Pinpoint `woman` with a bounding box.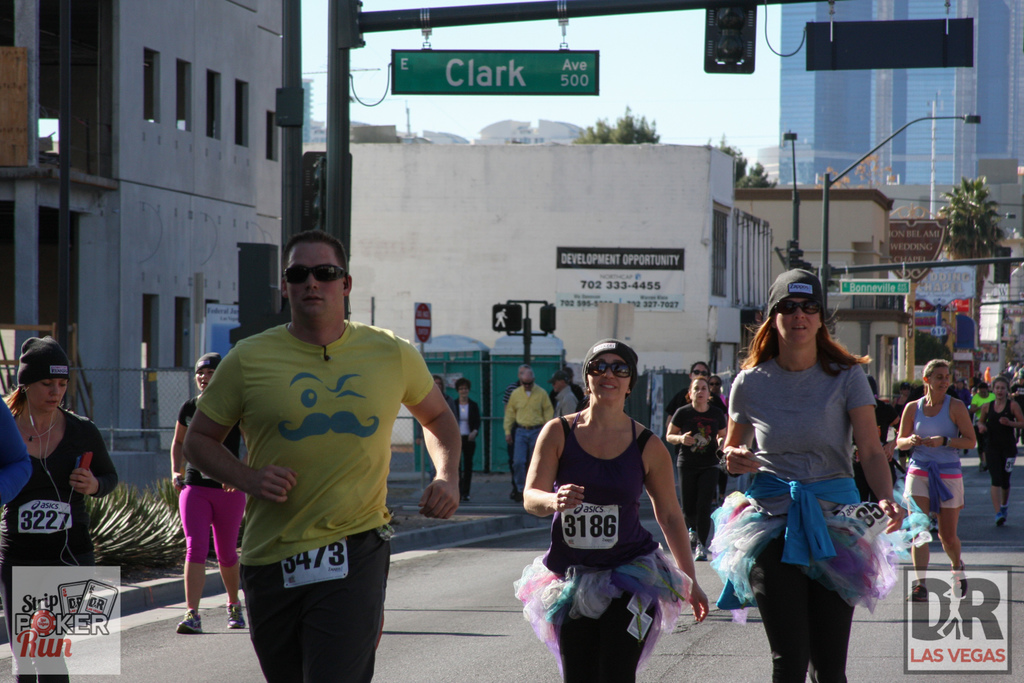
{"x1": 666, "y1": 375, "x2": 727, "y2": 561}.
